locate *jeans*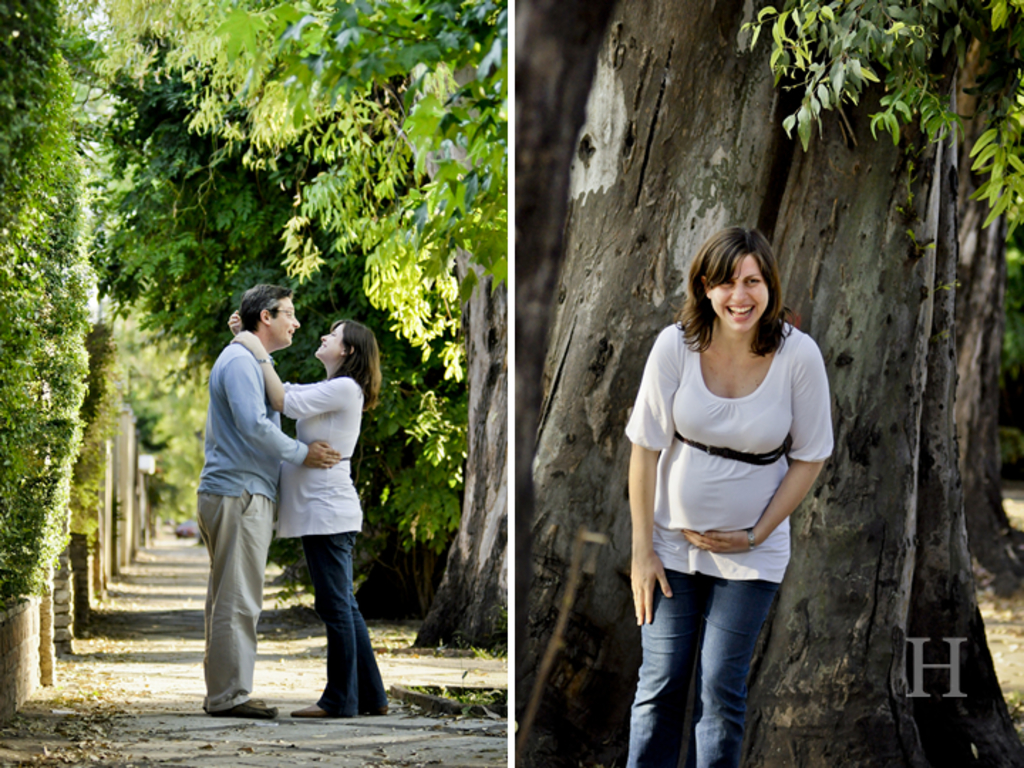
[656,556,786,758]
